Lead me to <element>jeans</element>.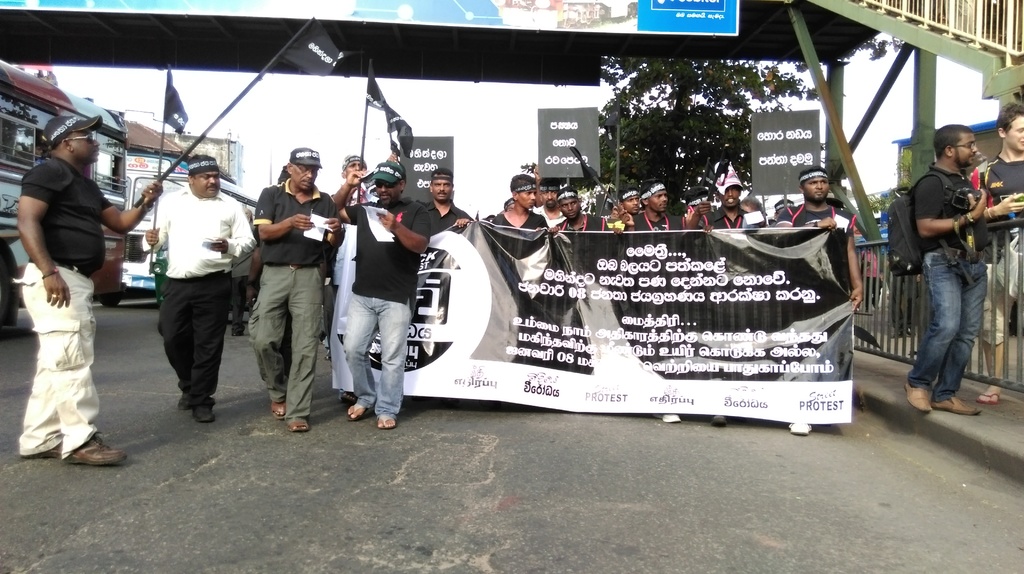
Lead to BBox(244, 265, 332, 423).
